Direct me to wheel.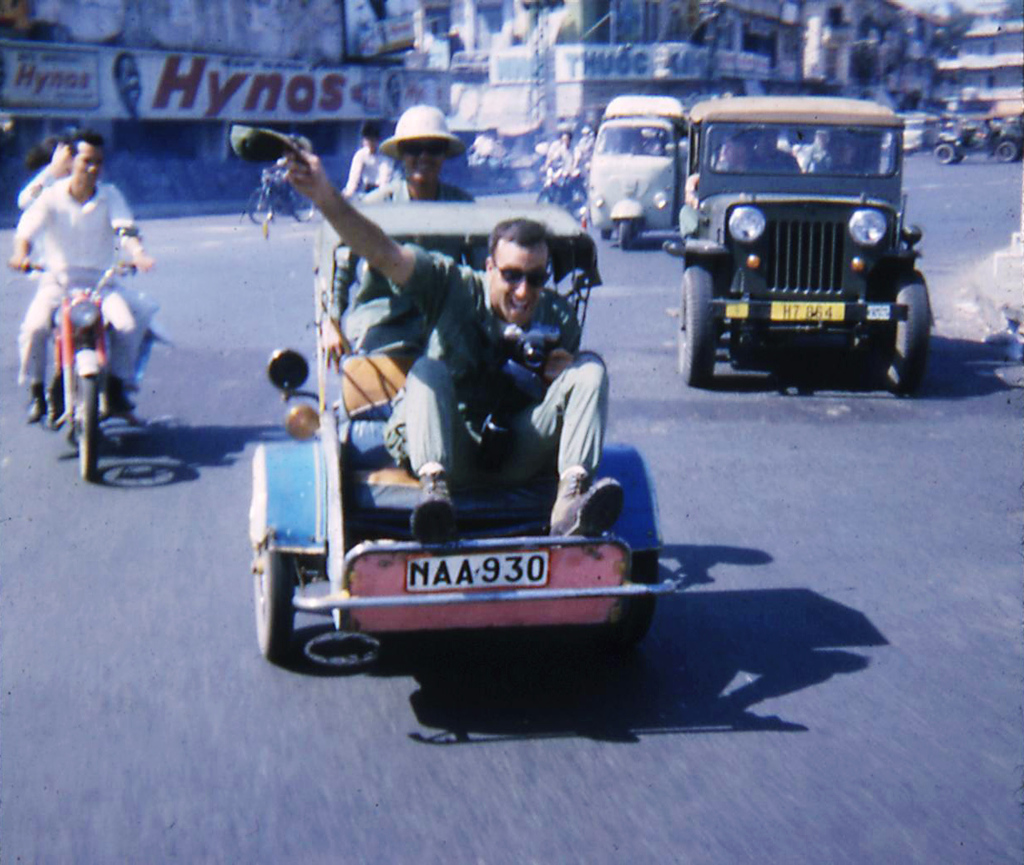
Direction: <box>674,258,724,392</box>.
